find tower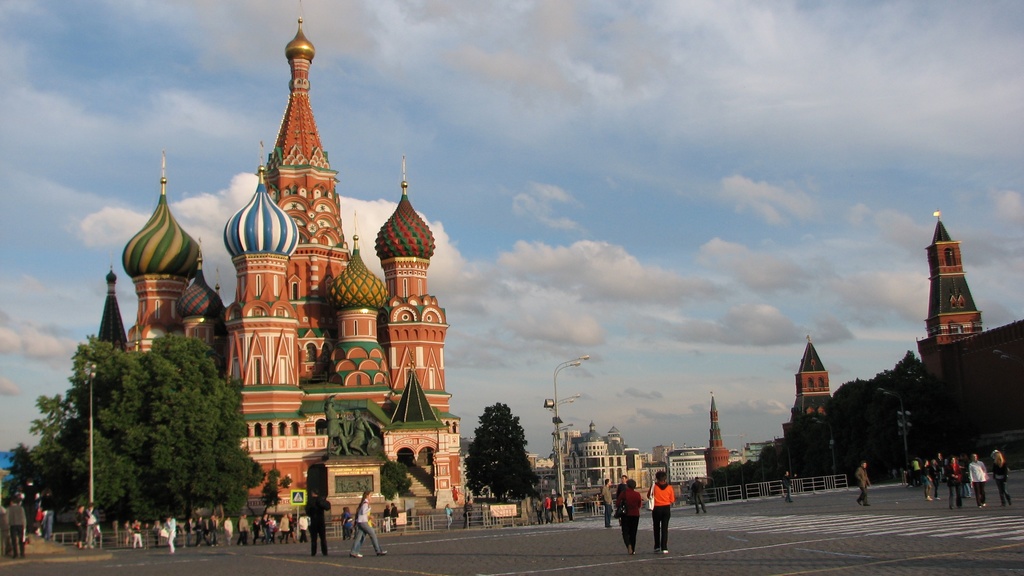
rect(924, 229, 982, 358)
